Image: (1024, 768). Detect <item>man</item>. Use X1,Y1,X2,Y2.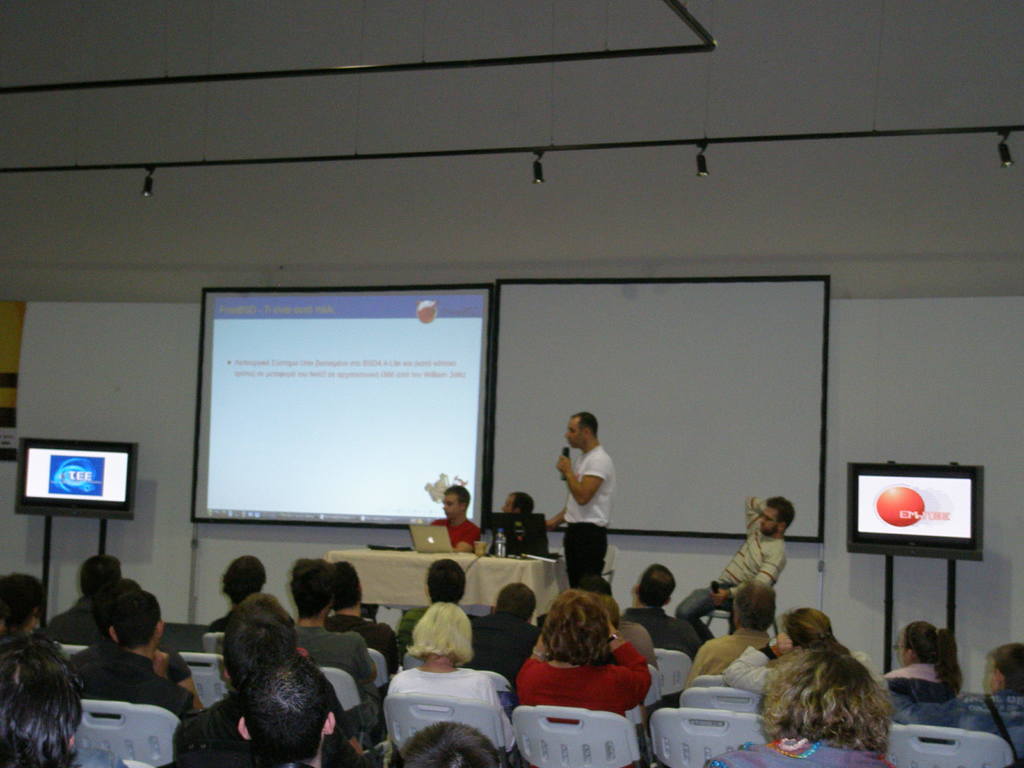
408,554,489,653.
